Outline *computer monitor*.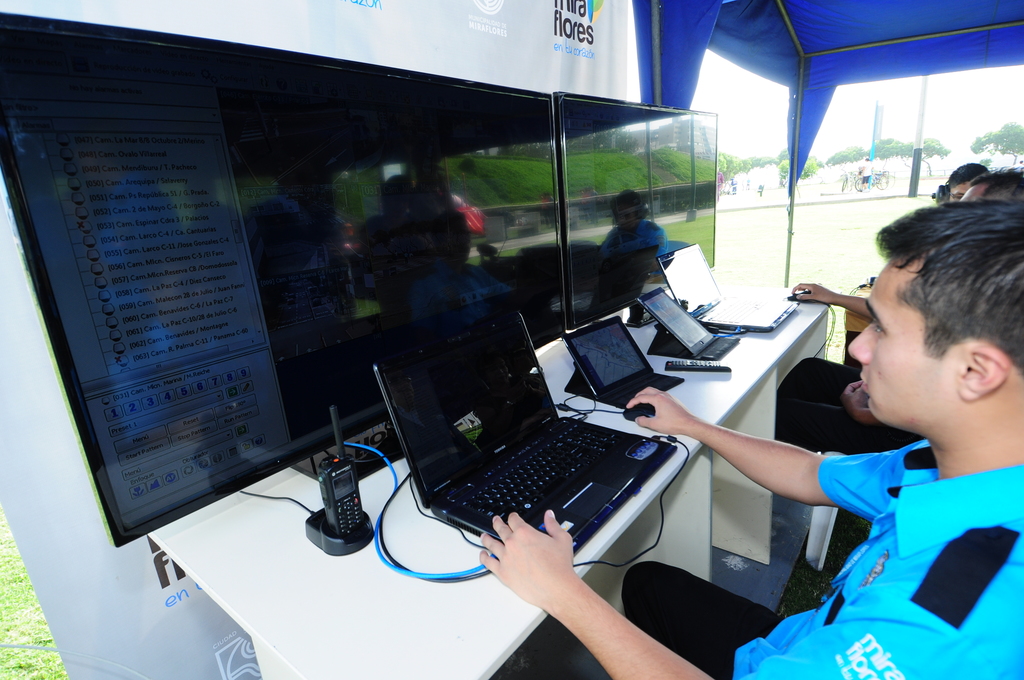
Outline: box(0, 10, 569, 547).
